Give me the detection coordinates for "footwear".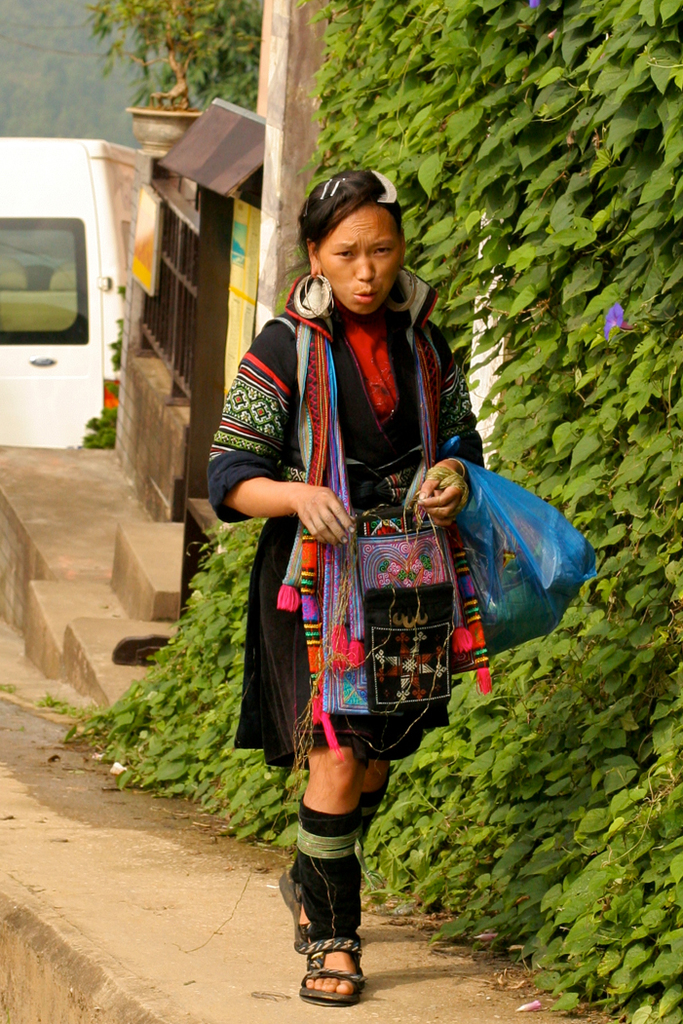
bbox=[300, 931, 368, 1009].
